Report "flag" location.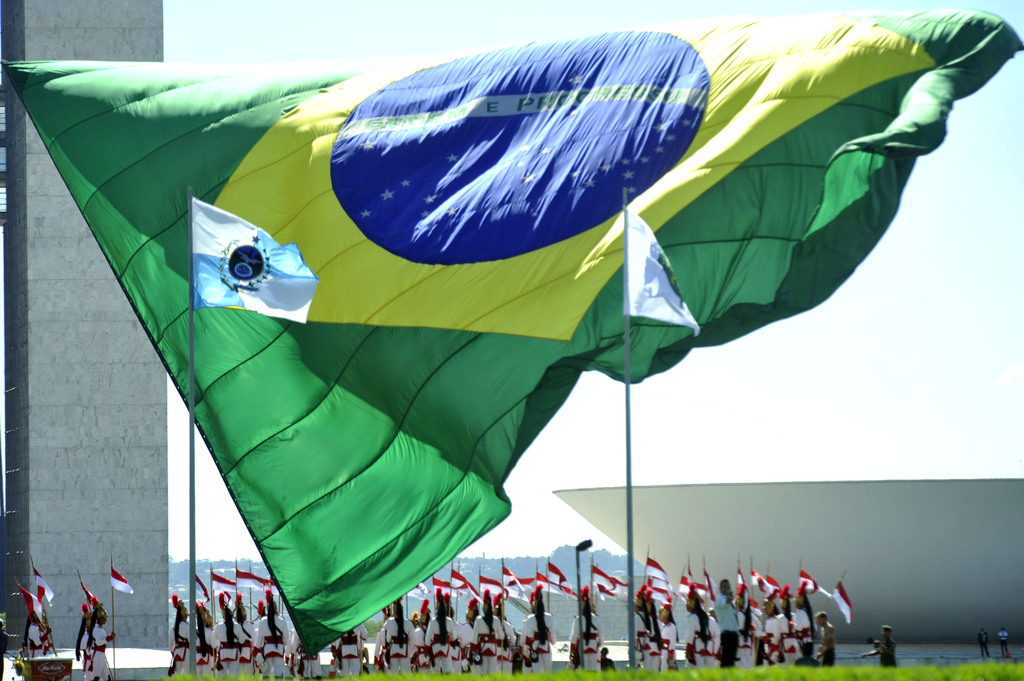
Report: 214, 574, 237, 590.
